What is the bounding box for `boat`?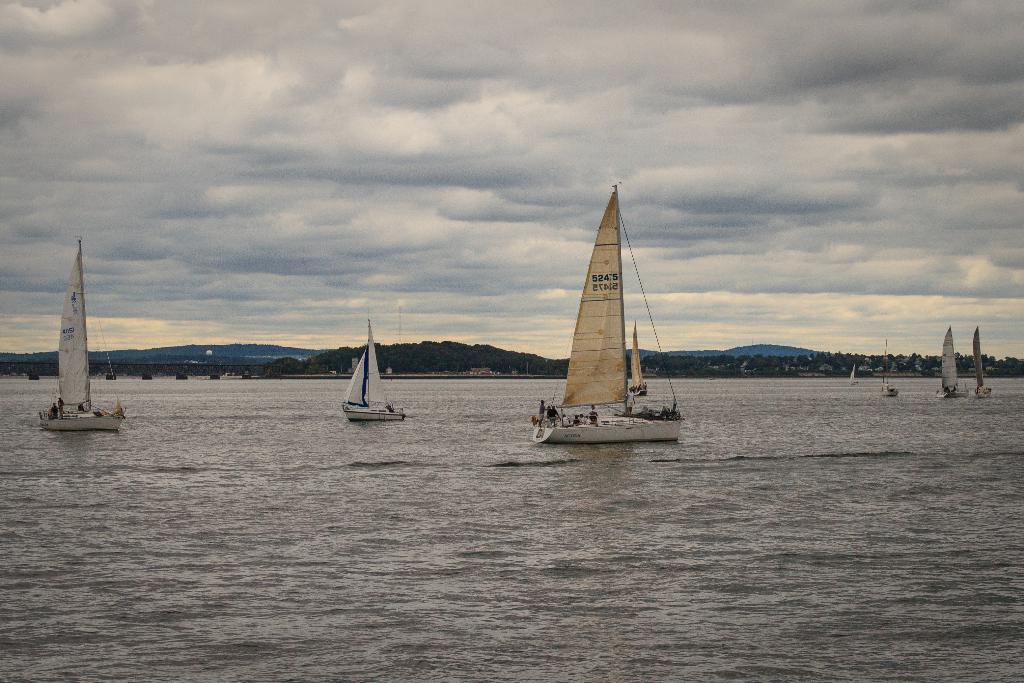
936/323/967/399.
